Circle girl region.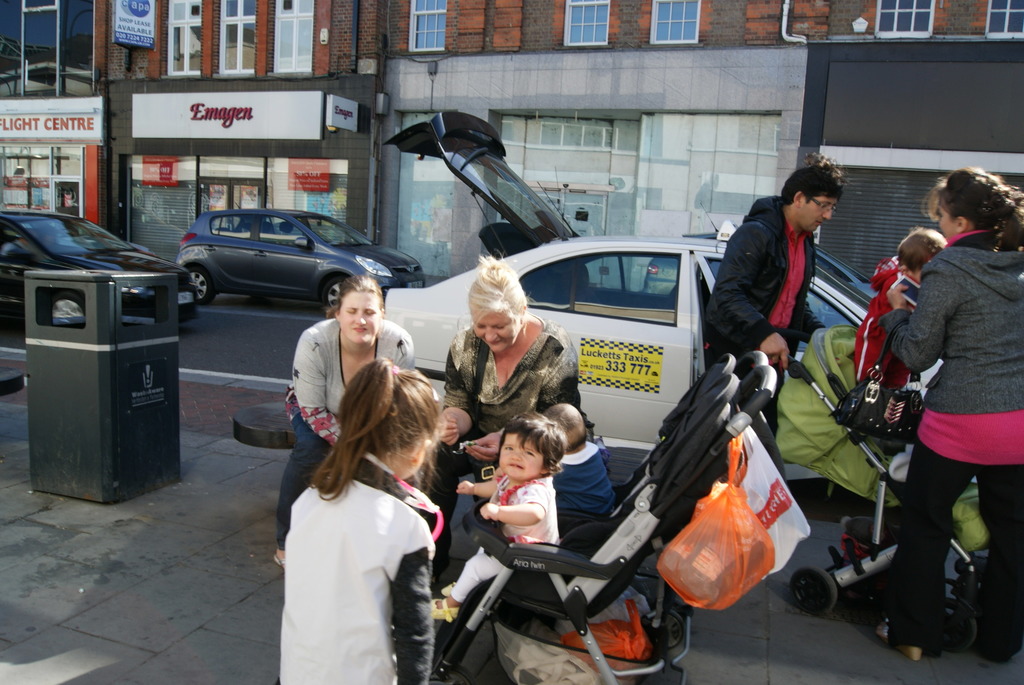
Region: bbox(426, 409, 563, 625).
